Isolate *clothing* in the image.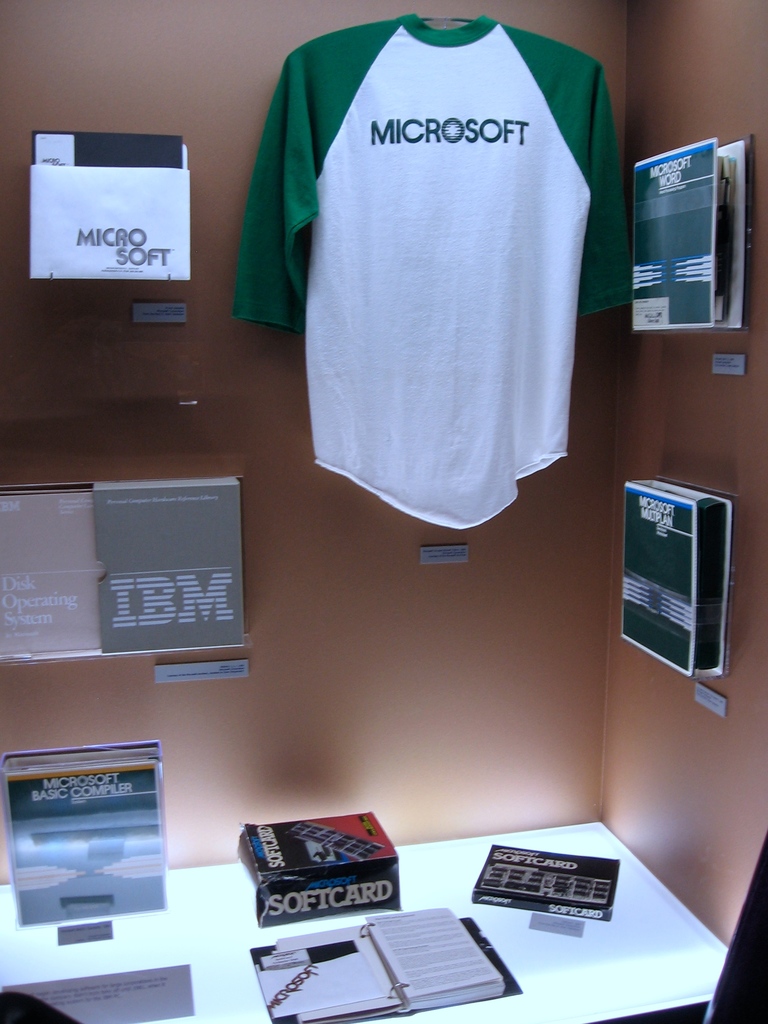
Isolated region: {"x1": 232, "y1": 19, "x2": 634, "y2": 533}.
